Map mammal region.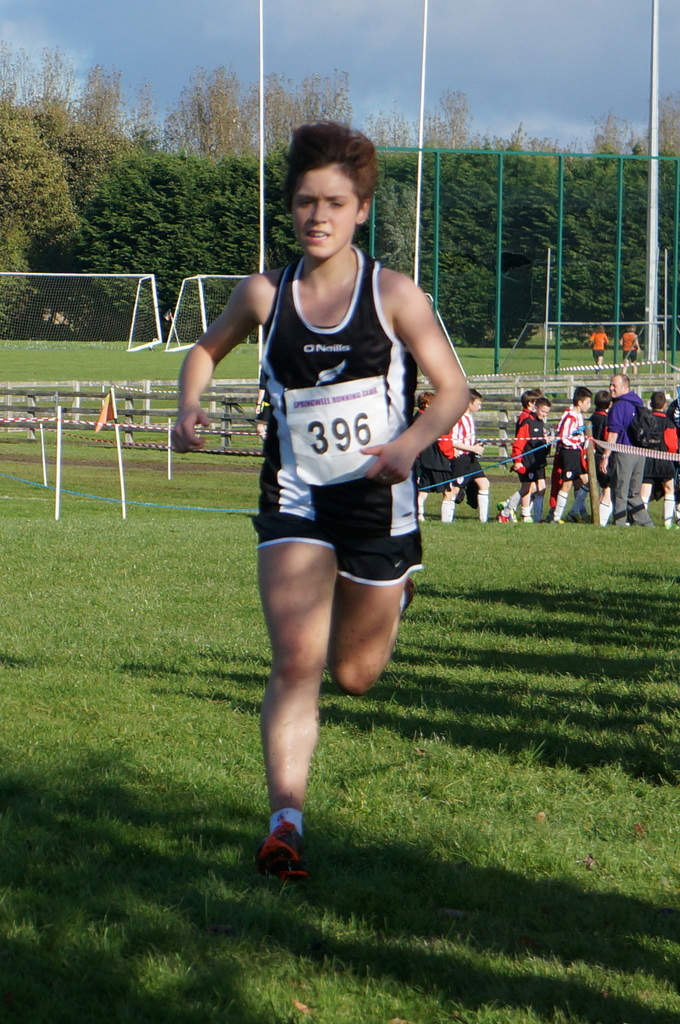
Mapped to <box>564,386,593,515</box>.
